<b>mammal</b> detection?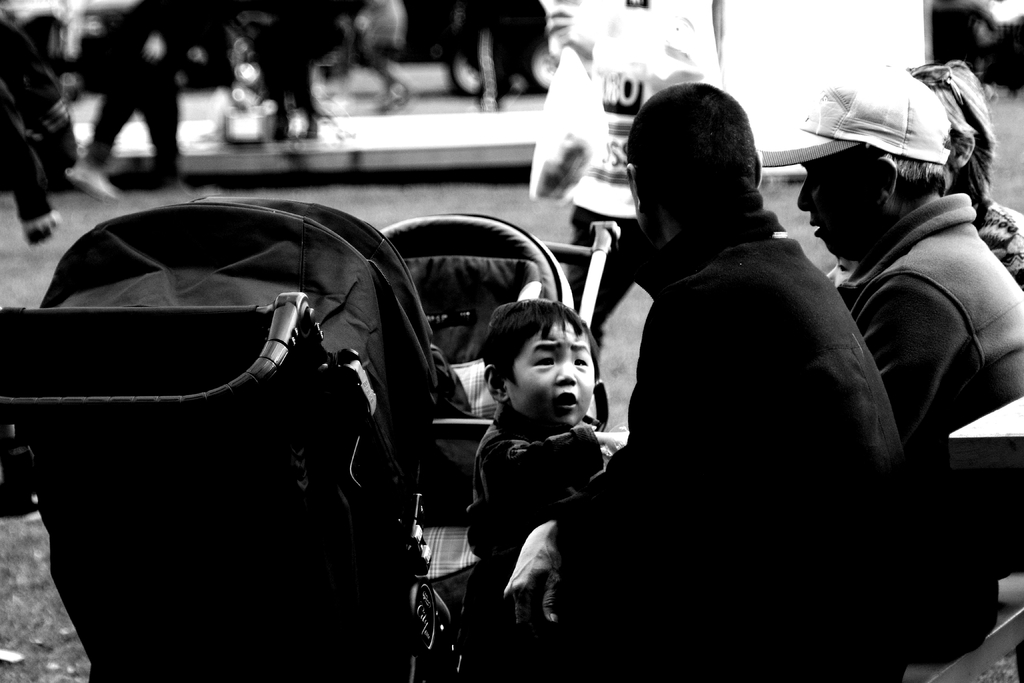
{"left": 253, "top": 0, "right": 343, "bottom": 154}
